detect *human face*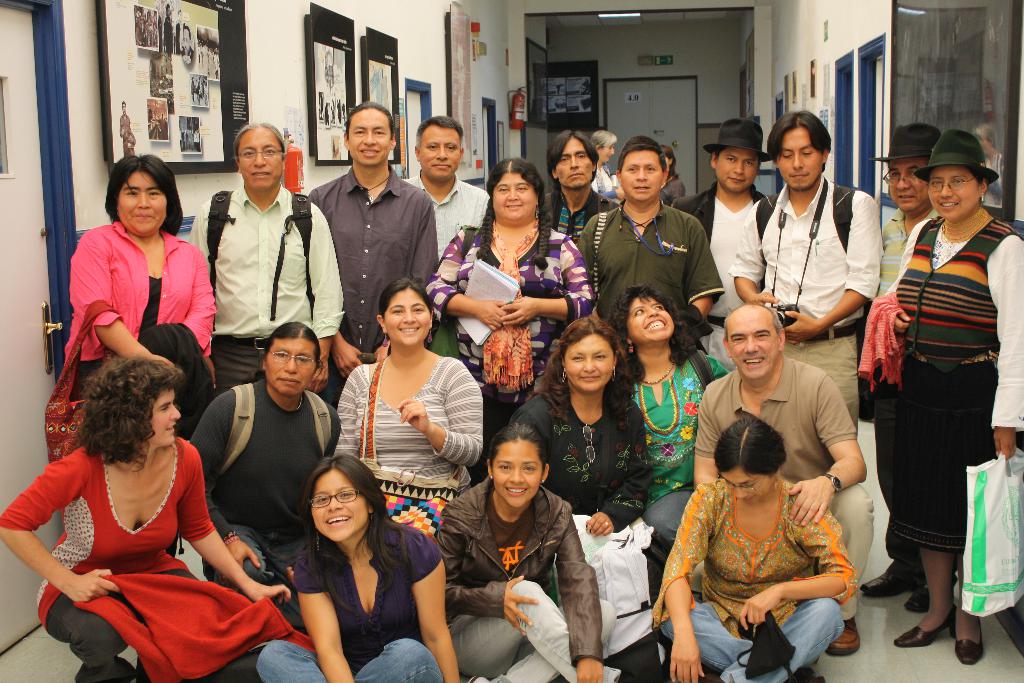
rect(566, 331, 609, 392)
